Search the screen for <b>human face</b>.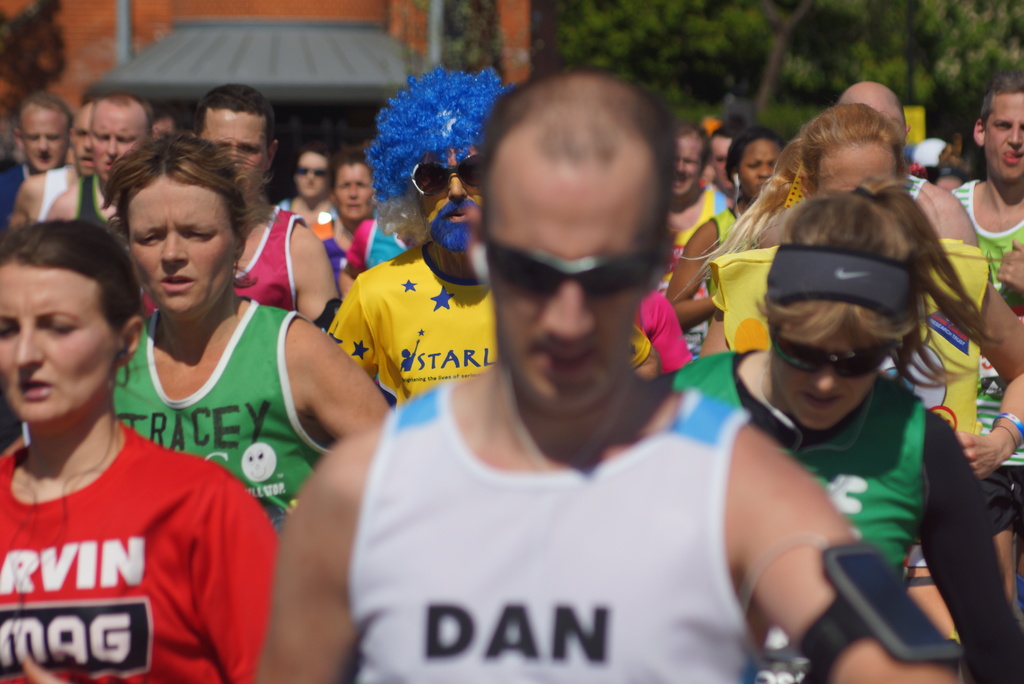
Found at box=[95, 104, 149, 183].
